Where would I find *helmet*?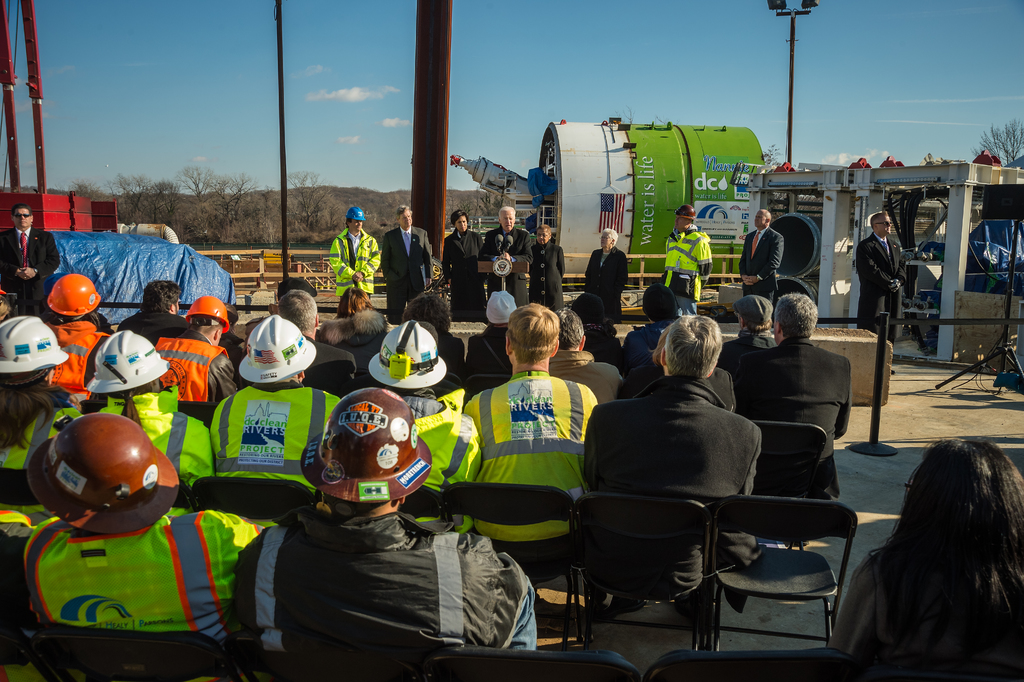
At BBox(237, 316, 319, 383).
